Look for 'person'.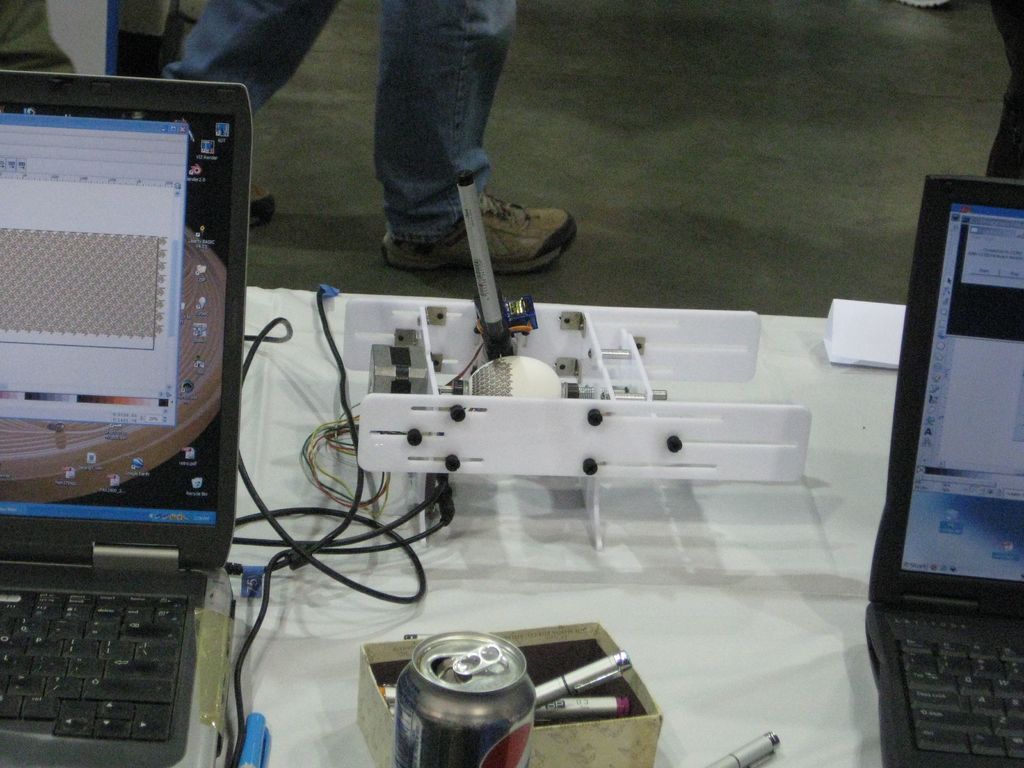
Found: l=0, t=0, r=80, b=74.
